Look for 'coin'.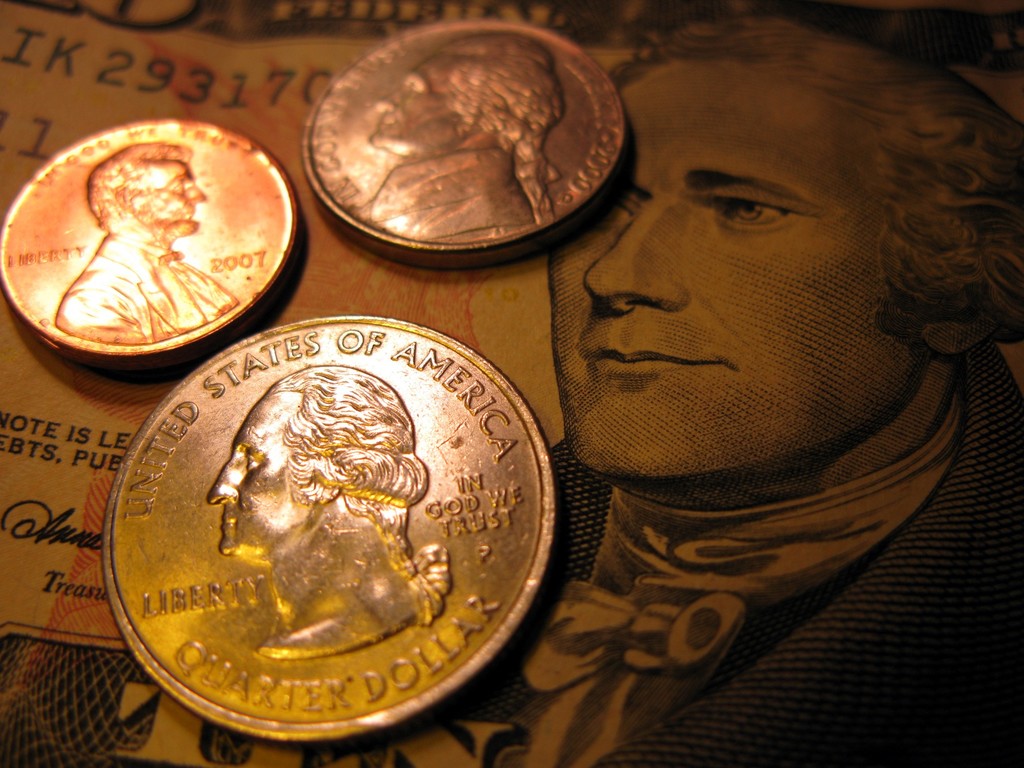
Found: region(0, 114, 303, 376).
